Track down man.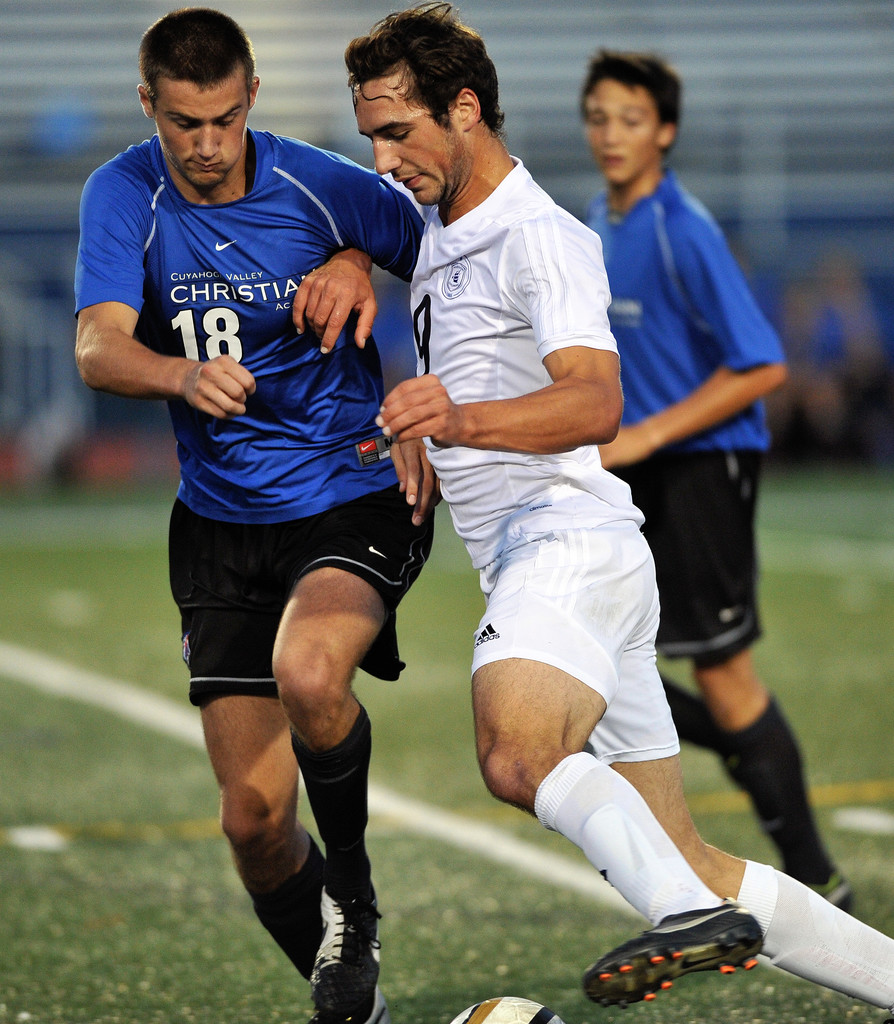
Tracked to left=581, top=43, right=868, bottom=906.
